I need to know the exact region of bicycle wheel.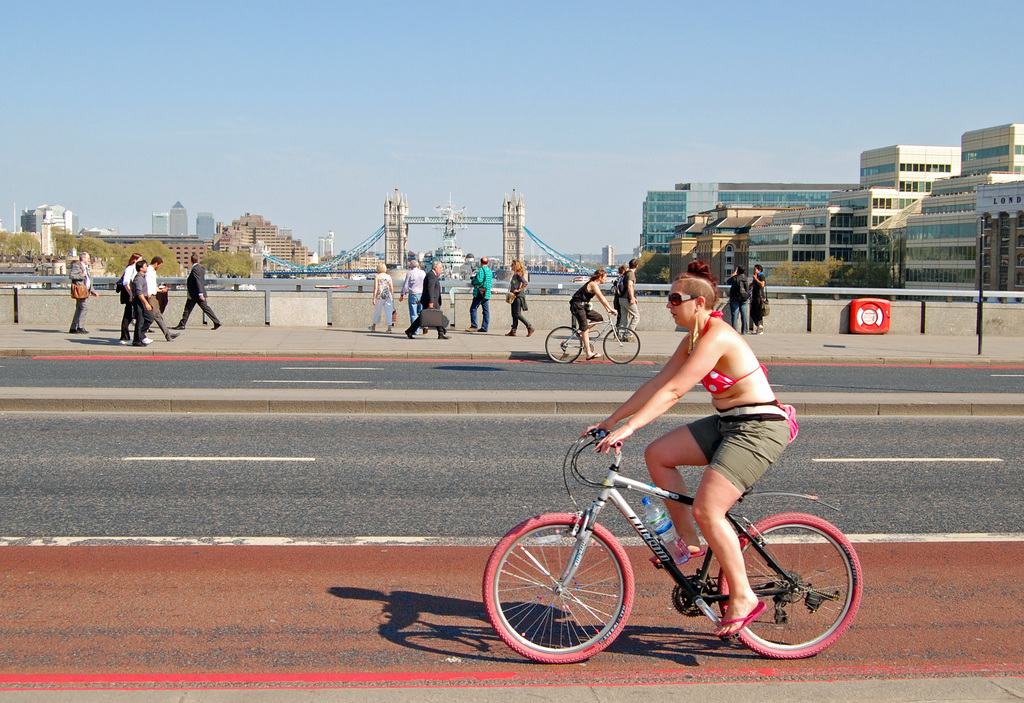
Region: box=[543, 325, 583, 363].
